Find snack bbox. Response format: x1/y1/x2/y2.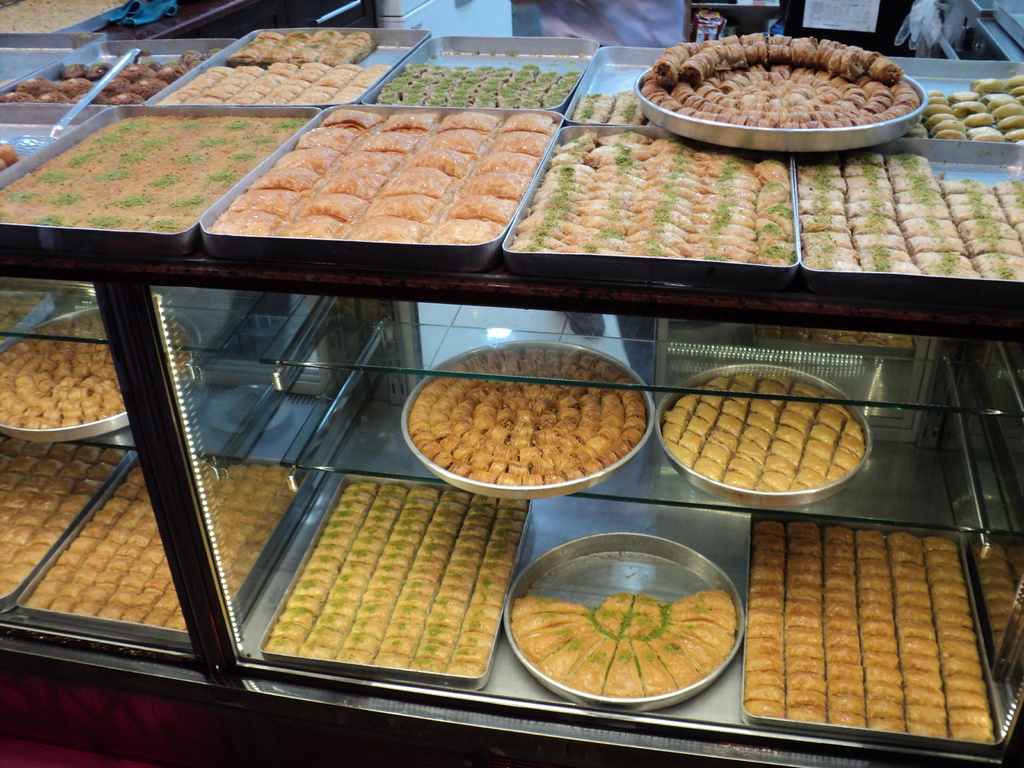
370/60/580/114.
